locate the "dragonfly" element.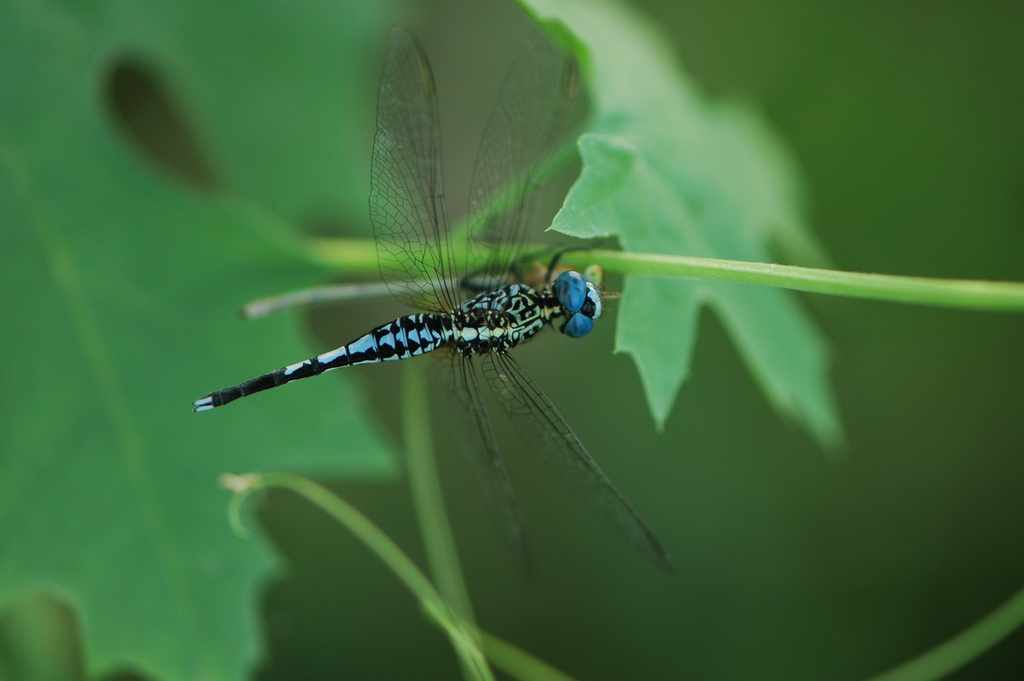
Element bbox: left=189, top=17, right=675, bottom=577.
